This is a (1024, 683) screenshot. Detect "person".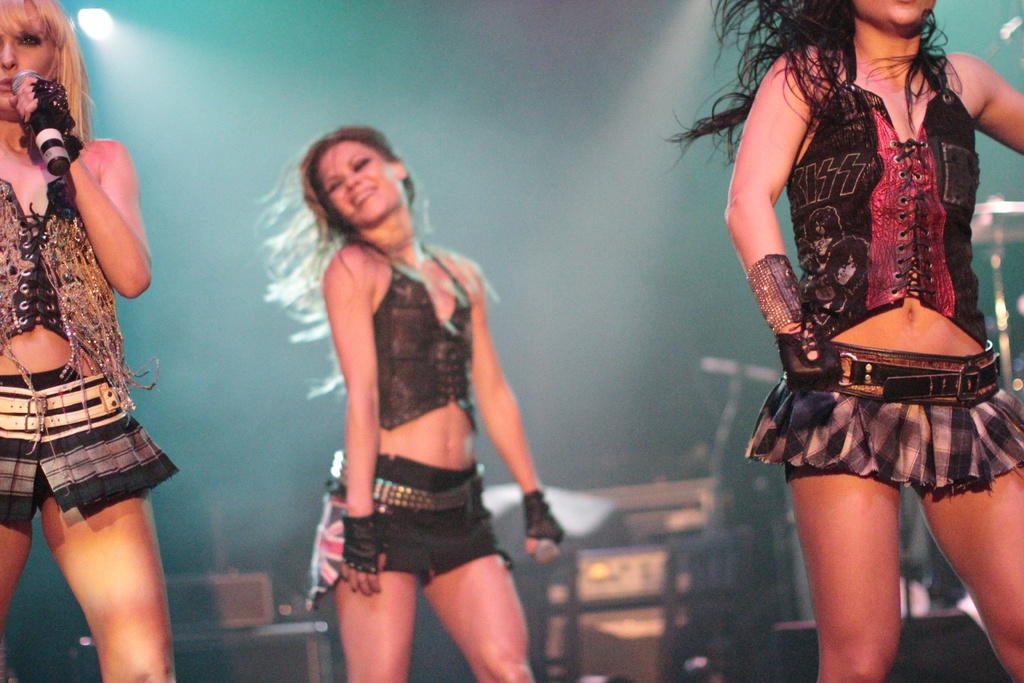
box=[662, 0, 1023, 682].
